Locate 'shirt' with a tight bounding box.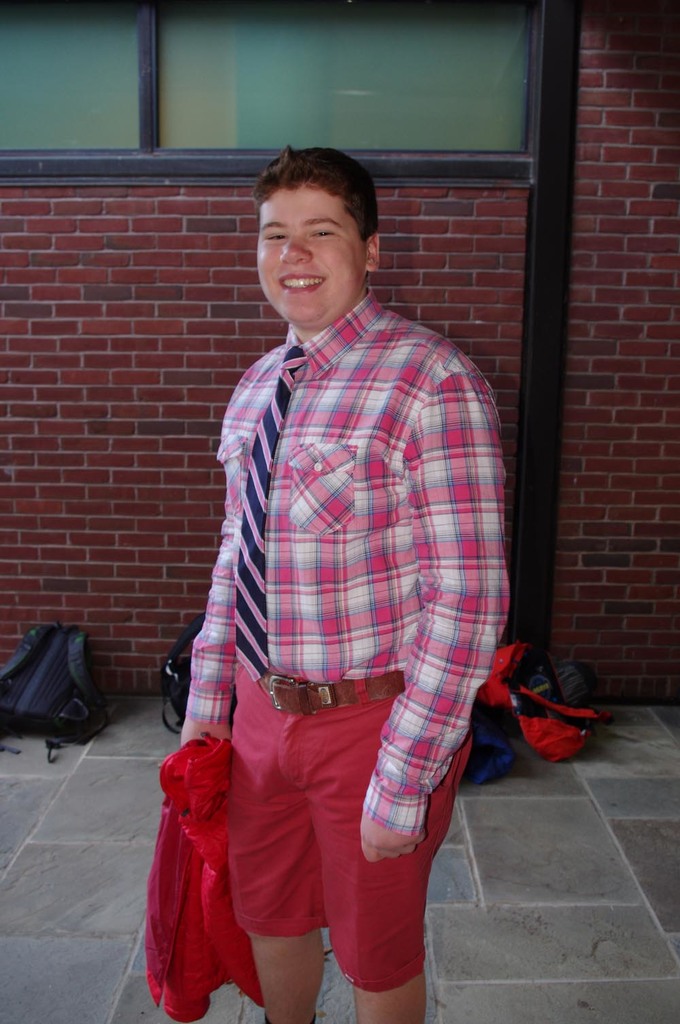
detection(143, 240, 508, 864).
